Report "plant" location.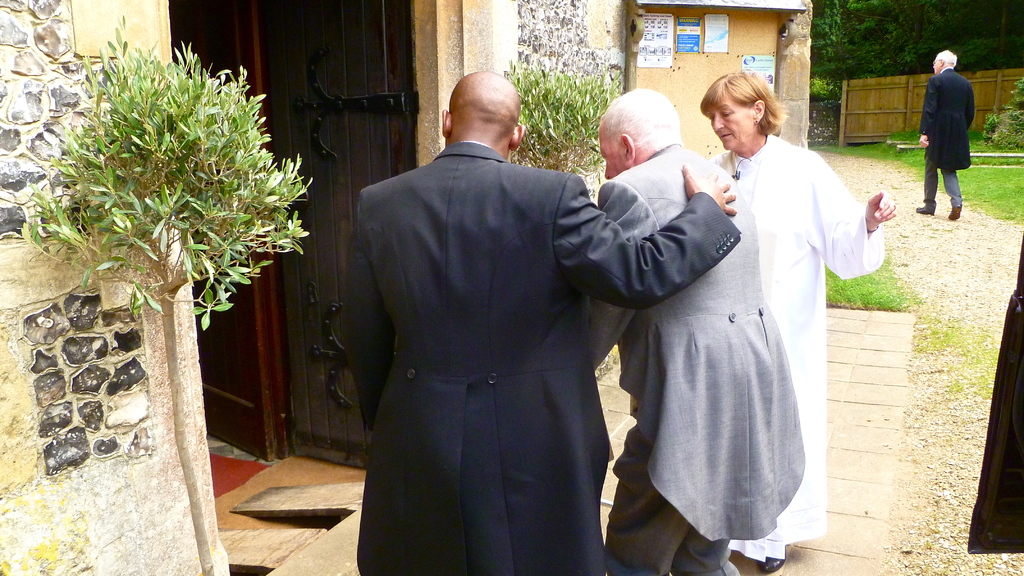
Report: bbox=[12, 15, 316, 331].
